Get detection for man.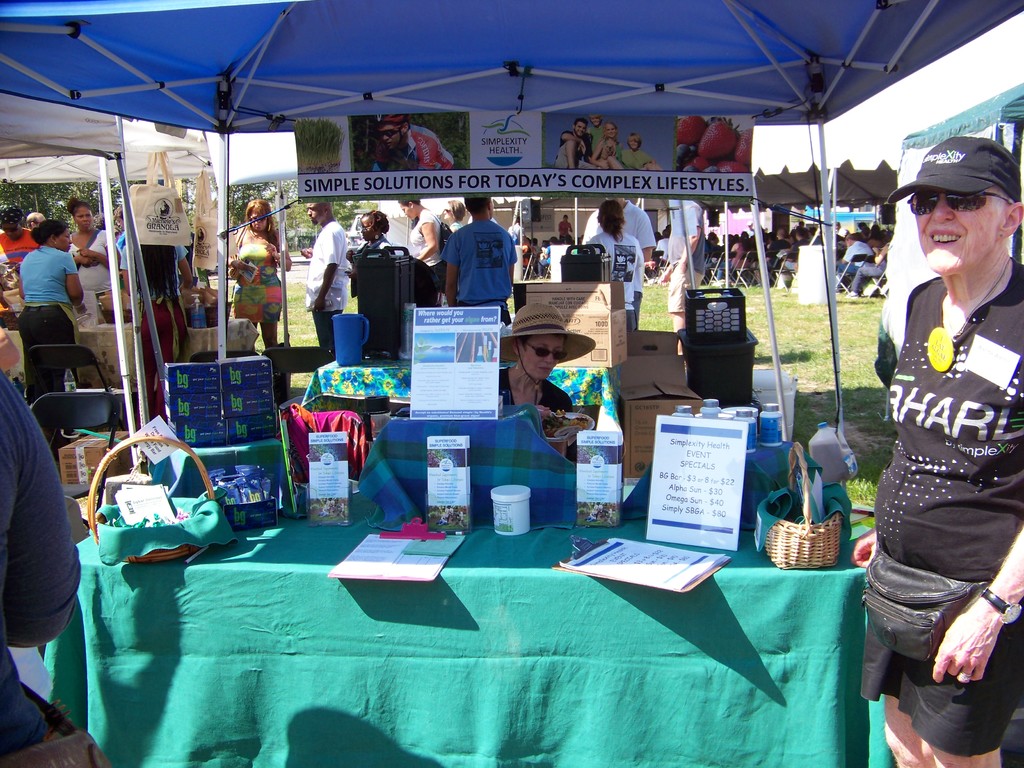
Detection: detection(865, 129, 1022, 767).
